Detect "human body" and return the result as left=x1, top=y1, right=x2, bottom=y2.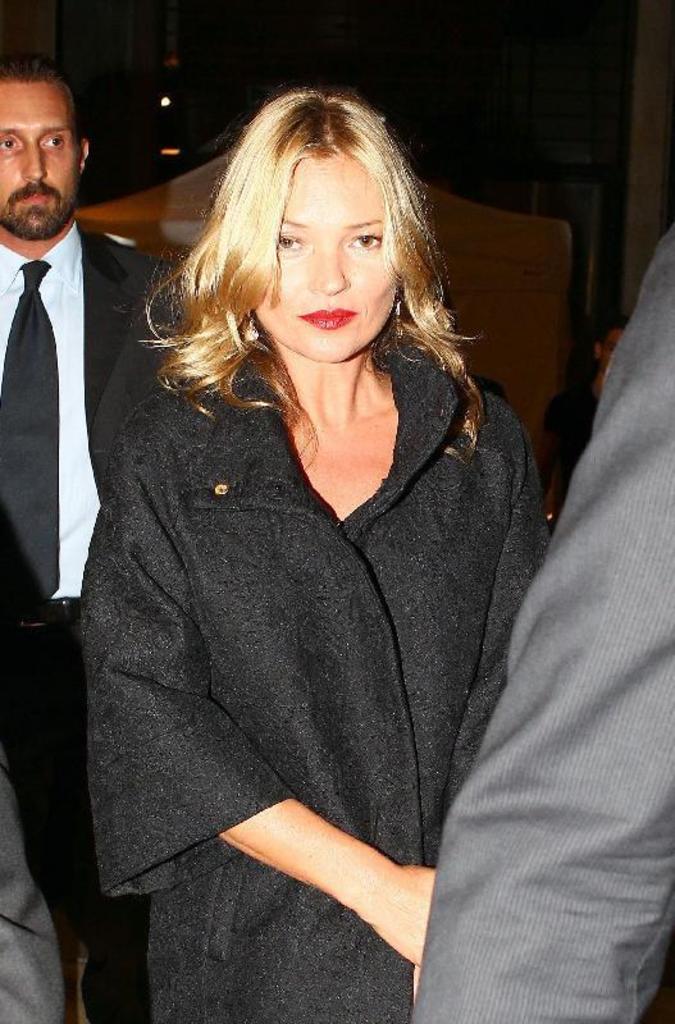
left=0, top=59, right=172, bottom=1023.
